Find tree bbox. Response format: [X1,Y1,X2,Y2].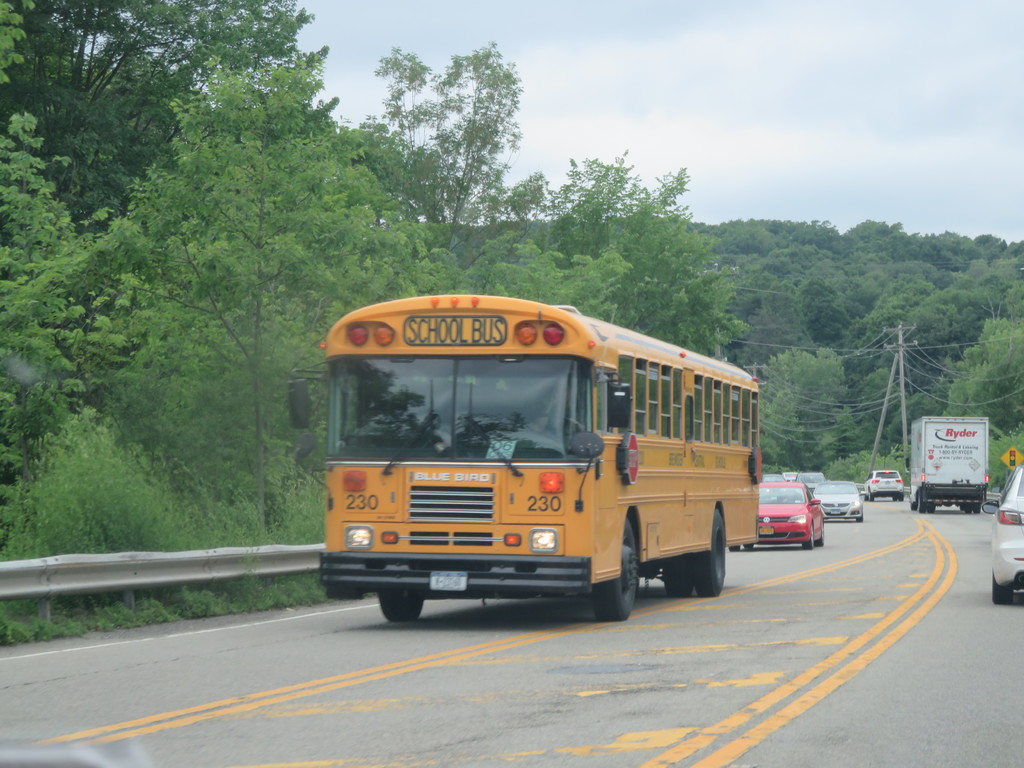
[839,275,918,399].
